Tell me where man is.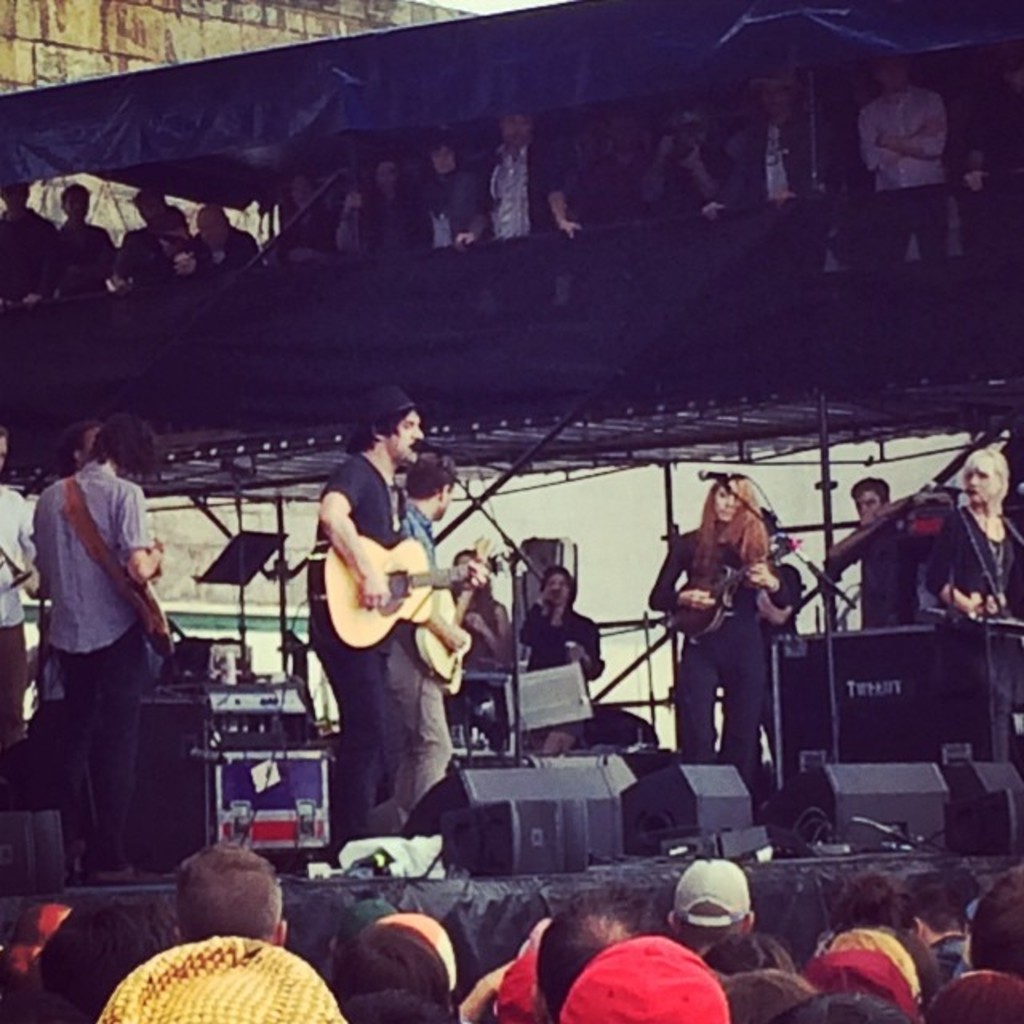
man is at bbox(395, 469, 485, 811).
